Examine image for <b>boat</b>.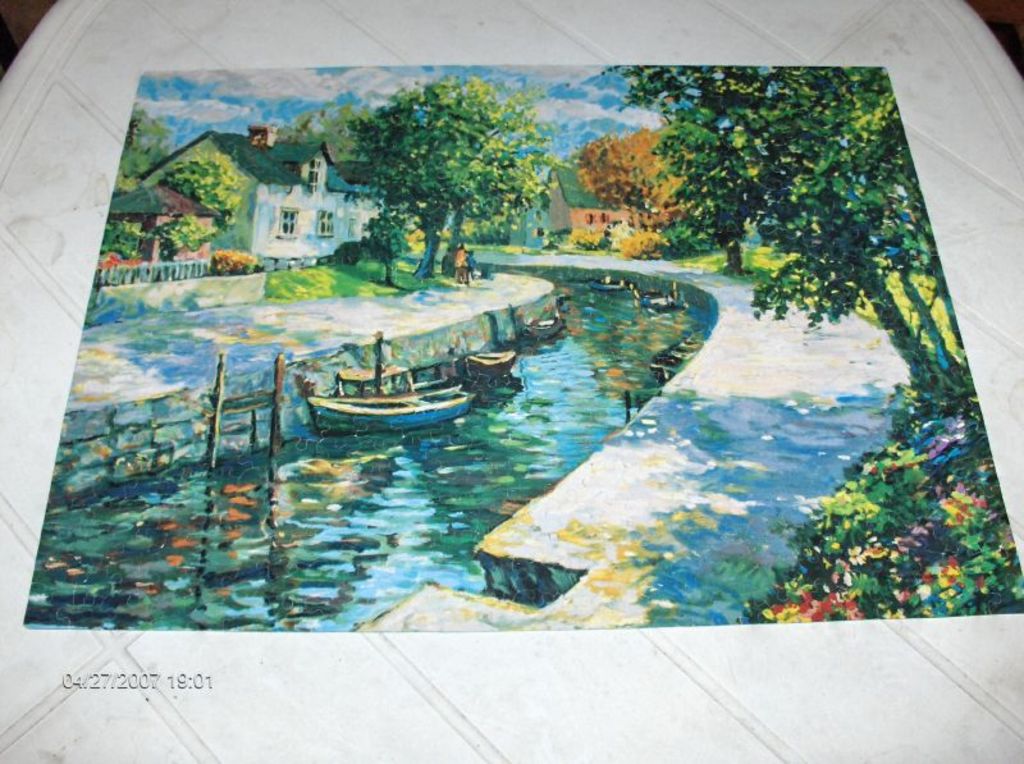
Examination result: (284,347,506,431).
